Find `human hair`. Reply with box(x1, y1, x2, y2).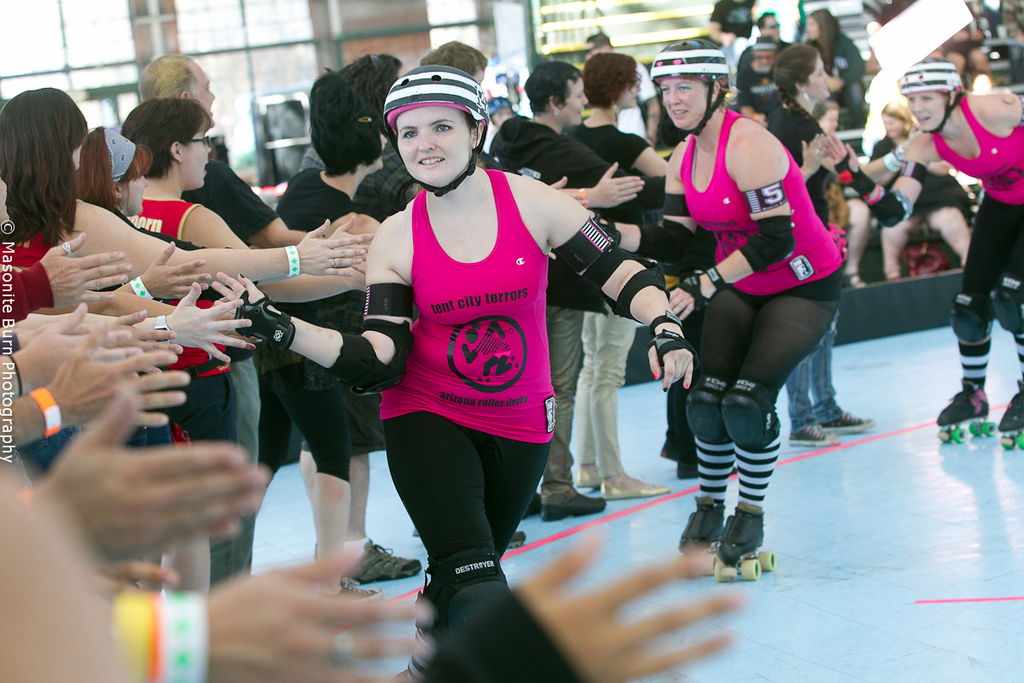
box(335, 51, 402, 124).
